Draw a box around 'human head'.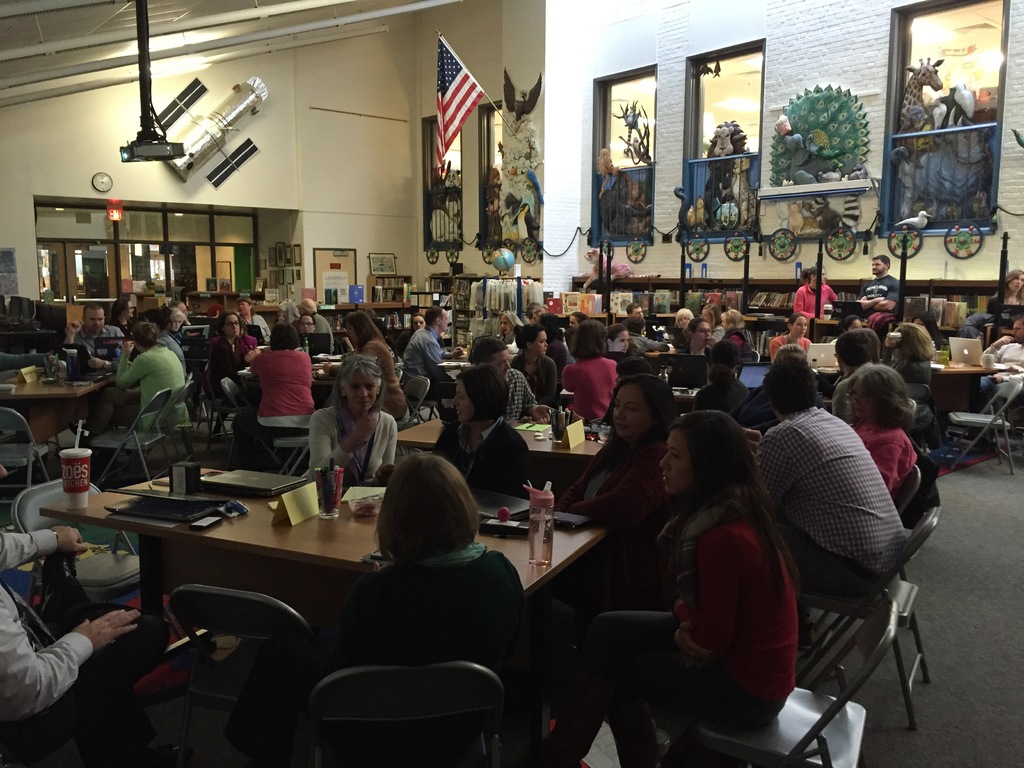
Rect(276, 300, 301, 323).
